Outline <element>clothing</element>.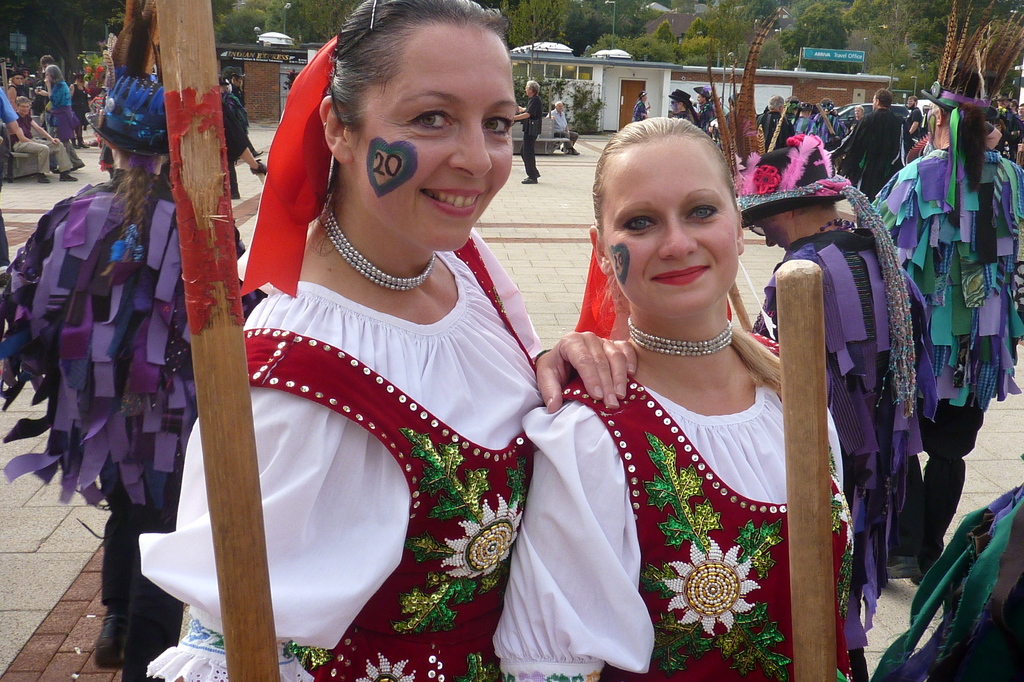
Outline: [x1=696, y1=103, x2=712, y2=137].
